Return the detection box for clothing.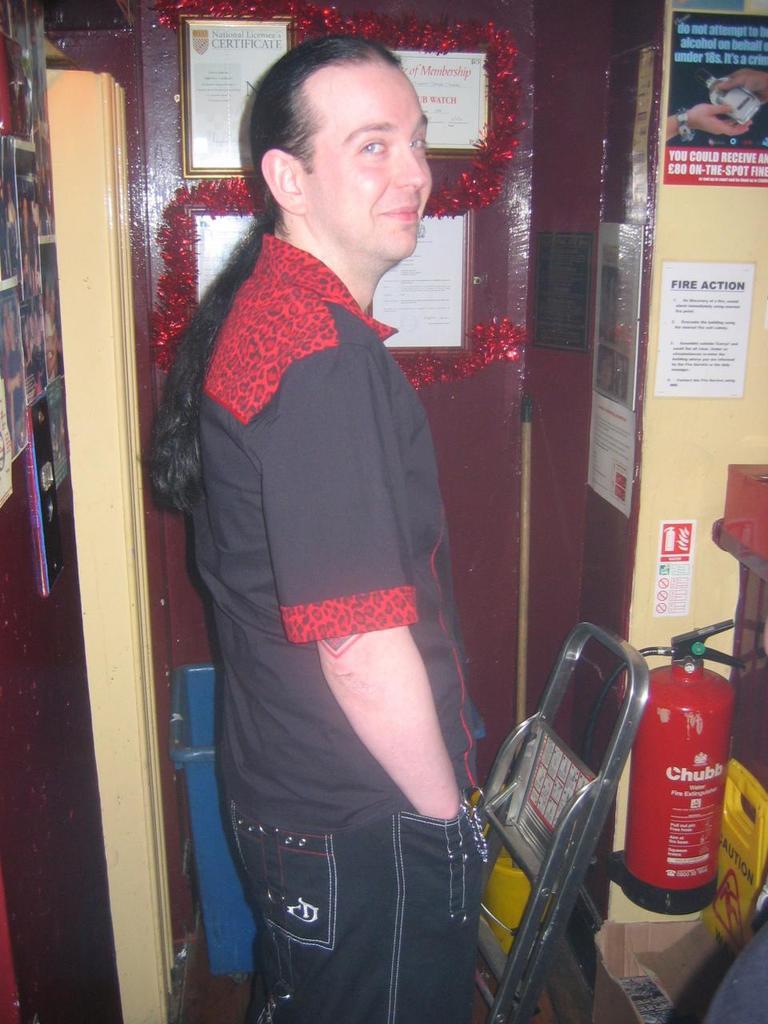
box(174, 180, 490, 959).
